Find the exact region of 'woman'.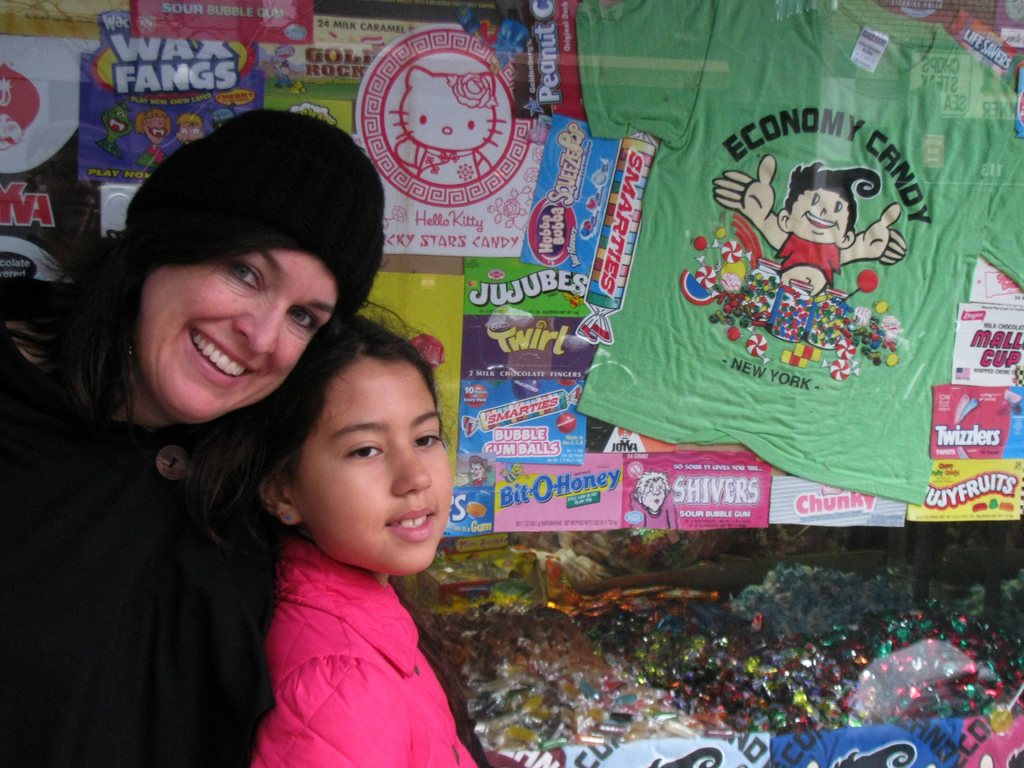
Exact region: locate(23, 157, 359, 763).
